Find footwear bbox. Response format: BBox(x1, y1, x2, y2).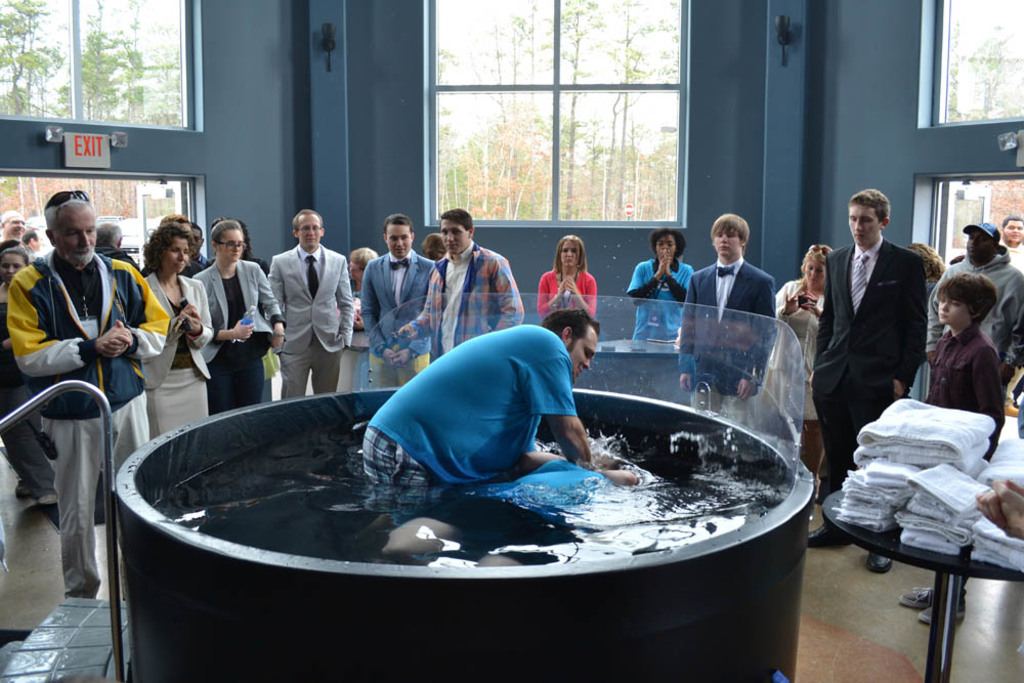
BBox(803, 520, 851, 545).
